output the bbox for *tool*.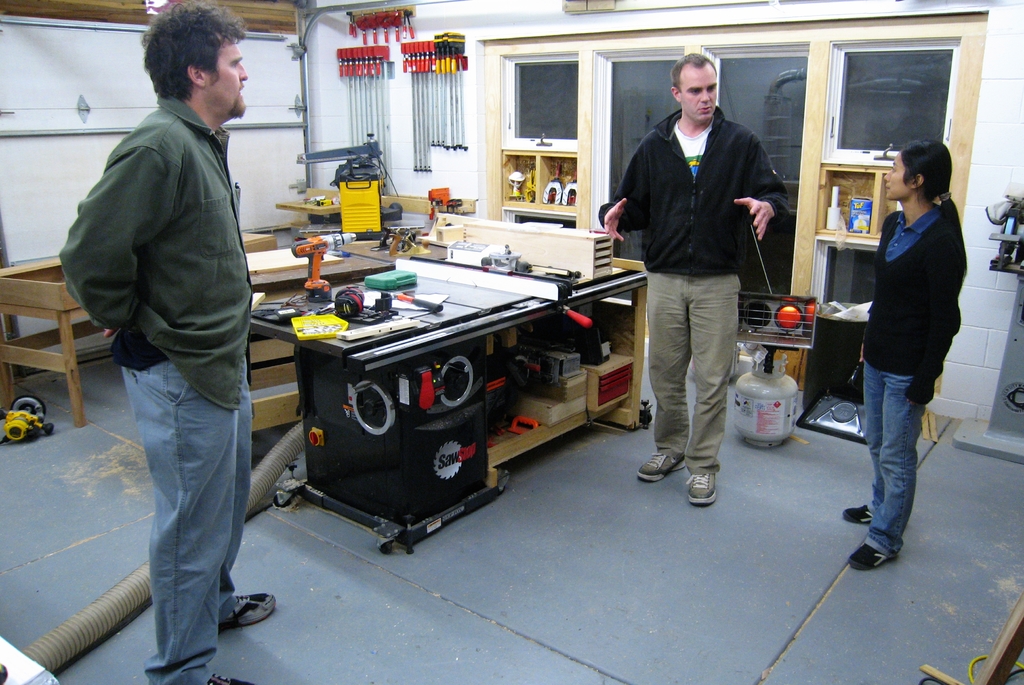
pyautogui.locateOnScreen(282, 239, 330, 300).
